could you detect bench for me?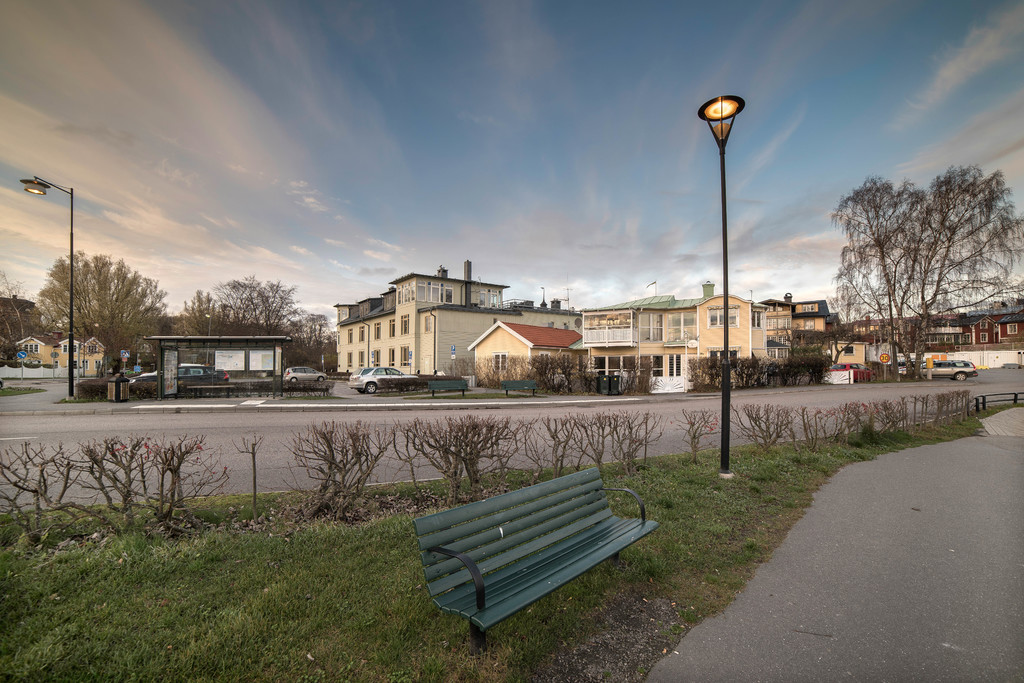
Detection result: {"left": 431, "top": 381, "right": 466, "bottom": 401}.
